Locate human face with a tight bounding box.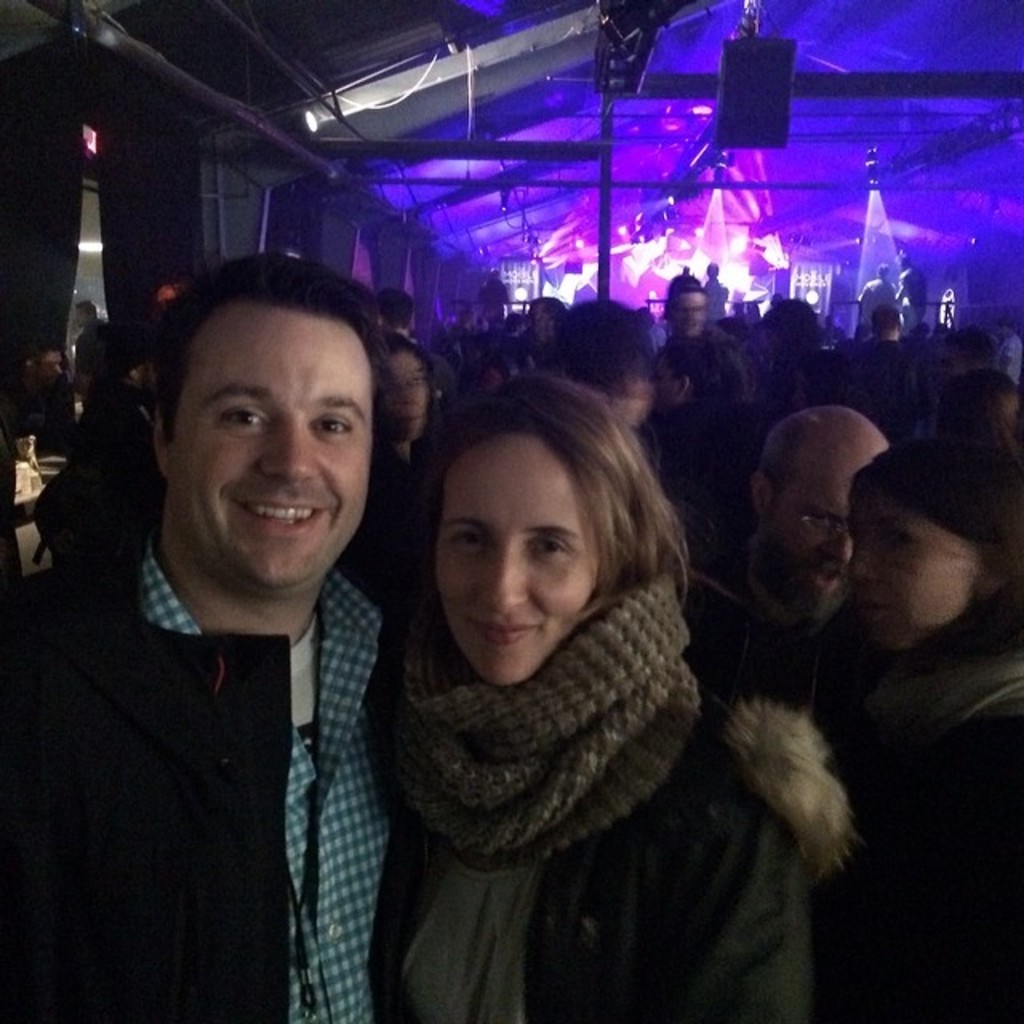
{"left": 674, "top": 291, "right": 707, "bottom": 338}.
